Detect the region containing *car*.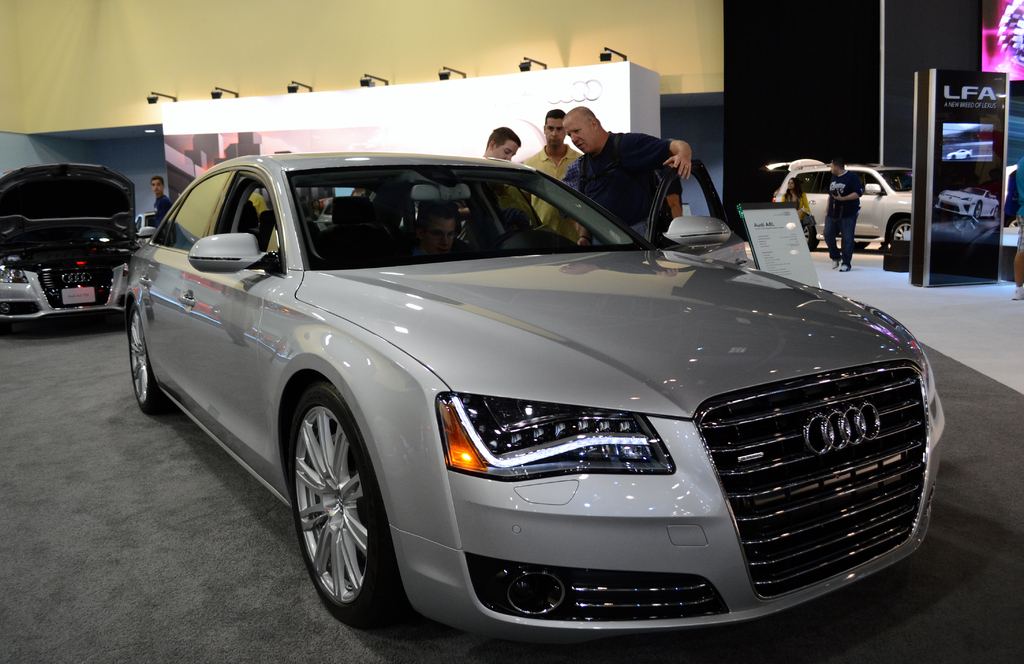
{"x1": 127, "y1": 165, "x2": 949, "y2": 663}.
